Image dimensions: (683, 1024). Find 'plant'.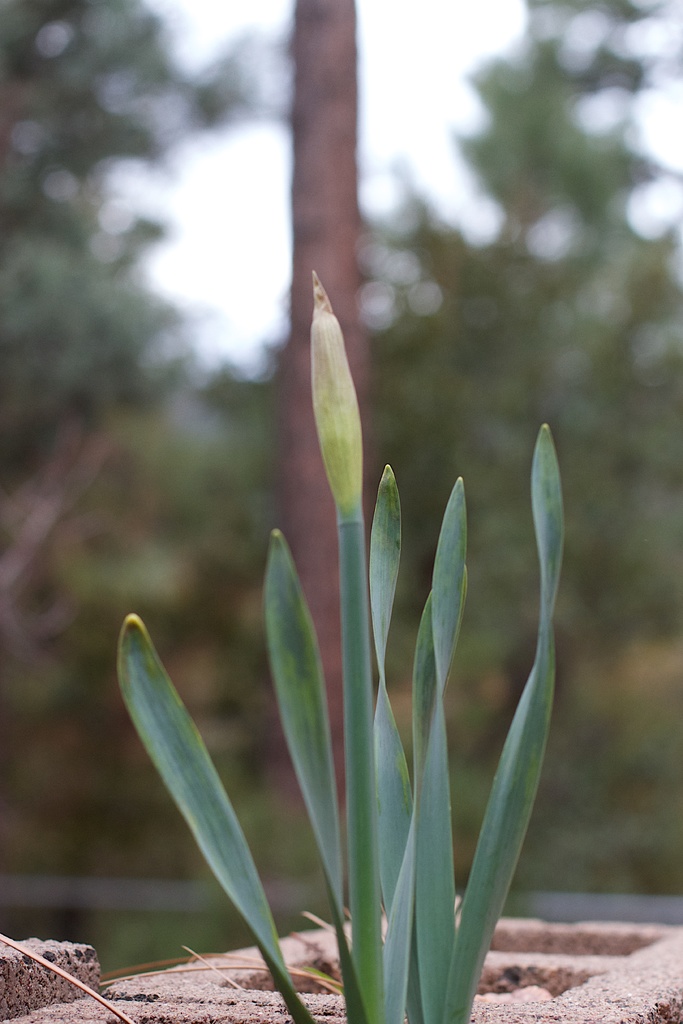
x1=1 y1=0 x2=682 y2=972.
